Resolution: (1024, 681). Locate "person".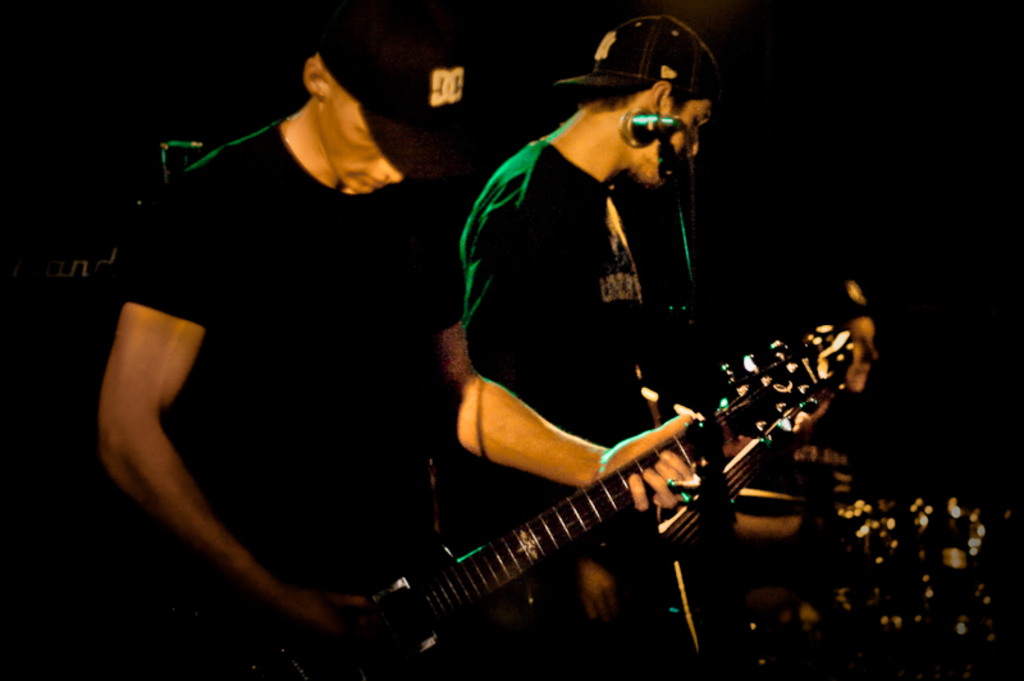
458,10,727,680.
